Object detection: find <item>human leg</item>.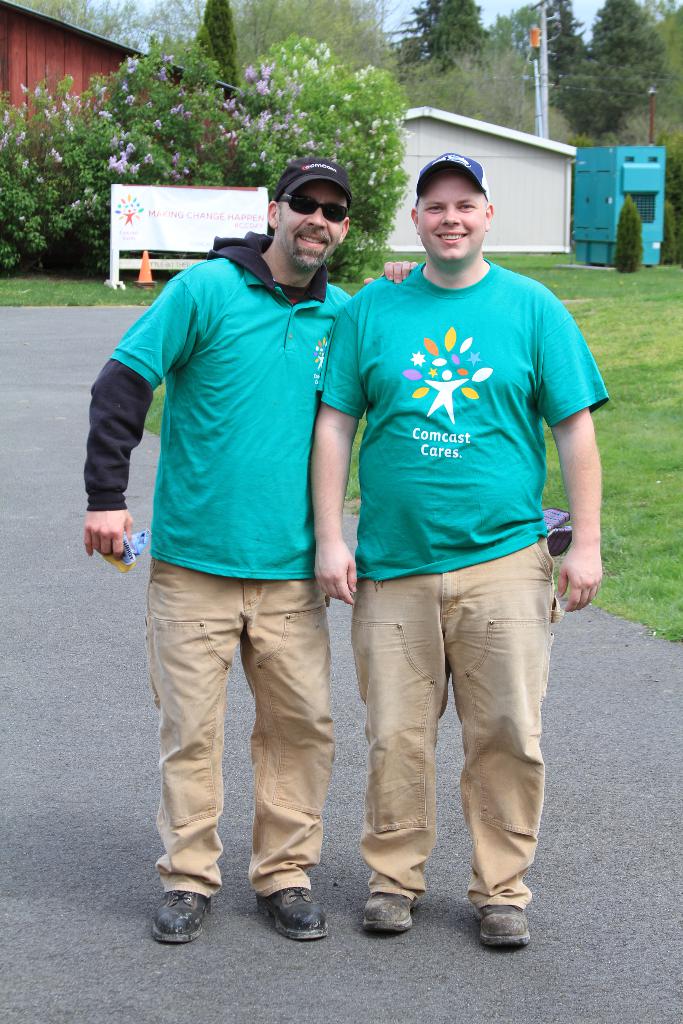
crop(452, 554, 554, 949).
